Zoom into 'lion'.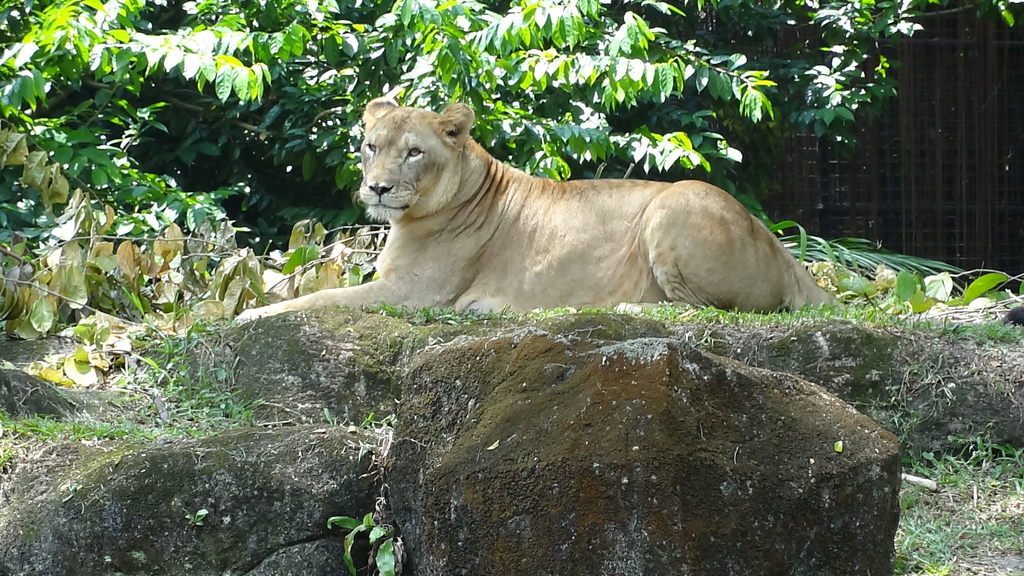
Zoom target: (229,93,860,321).
